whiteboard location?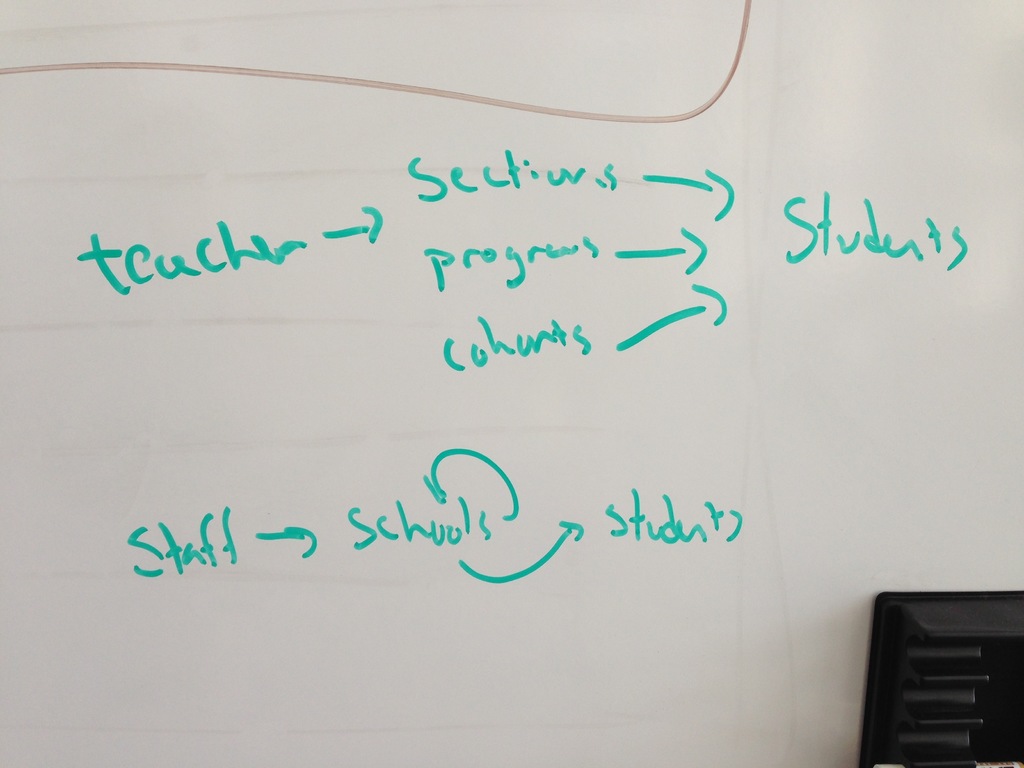
[x1=0, y1=0, x2=1023, y2=765]
